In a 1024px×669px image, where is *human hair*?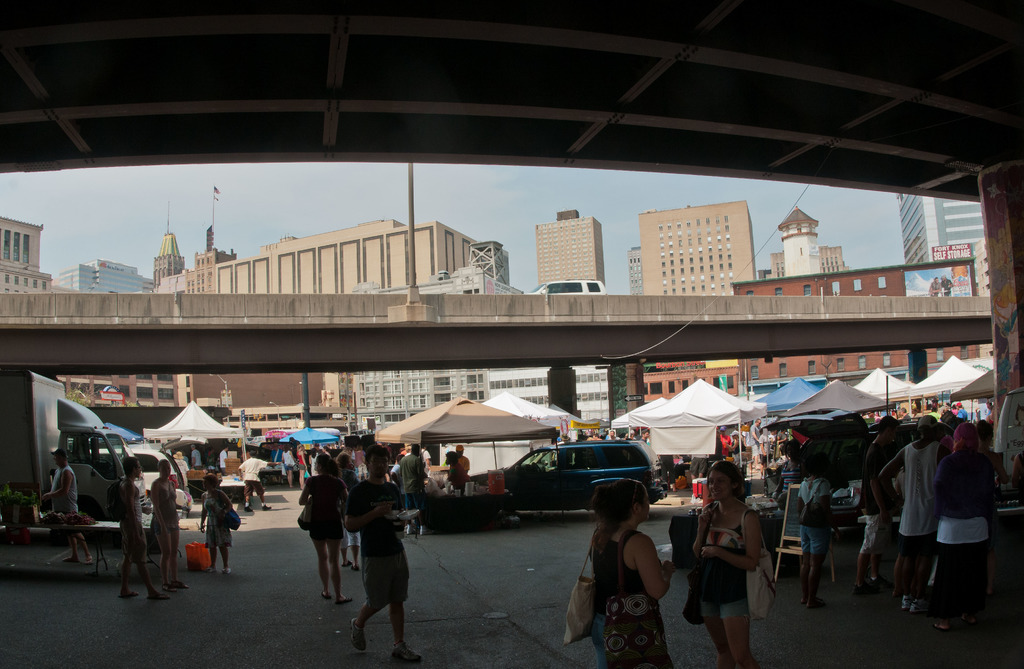
{"x1": 708, "y1": 460, "x2": 742, "y2": 496}.
